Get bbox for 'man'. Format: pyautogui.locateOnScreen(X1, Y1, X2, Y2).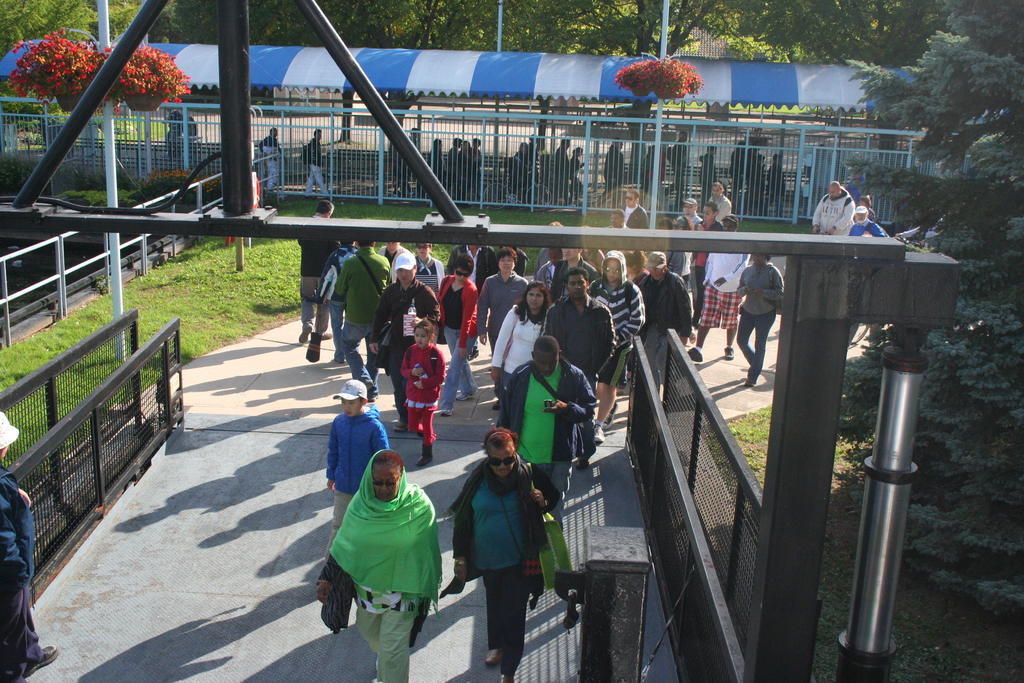
pyautogui.locateOnScreen(685, 213, 750, 361).
